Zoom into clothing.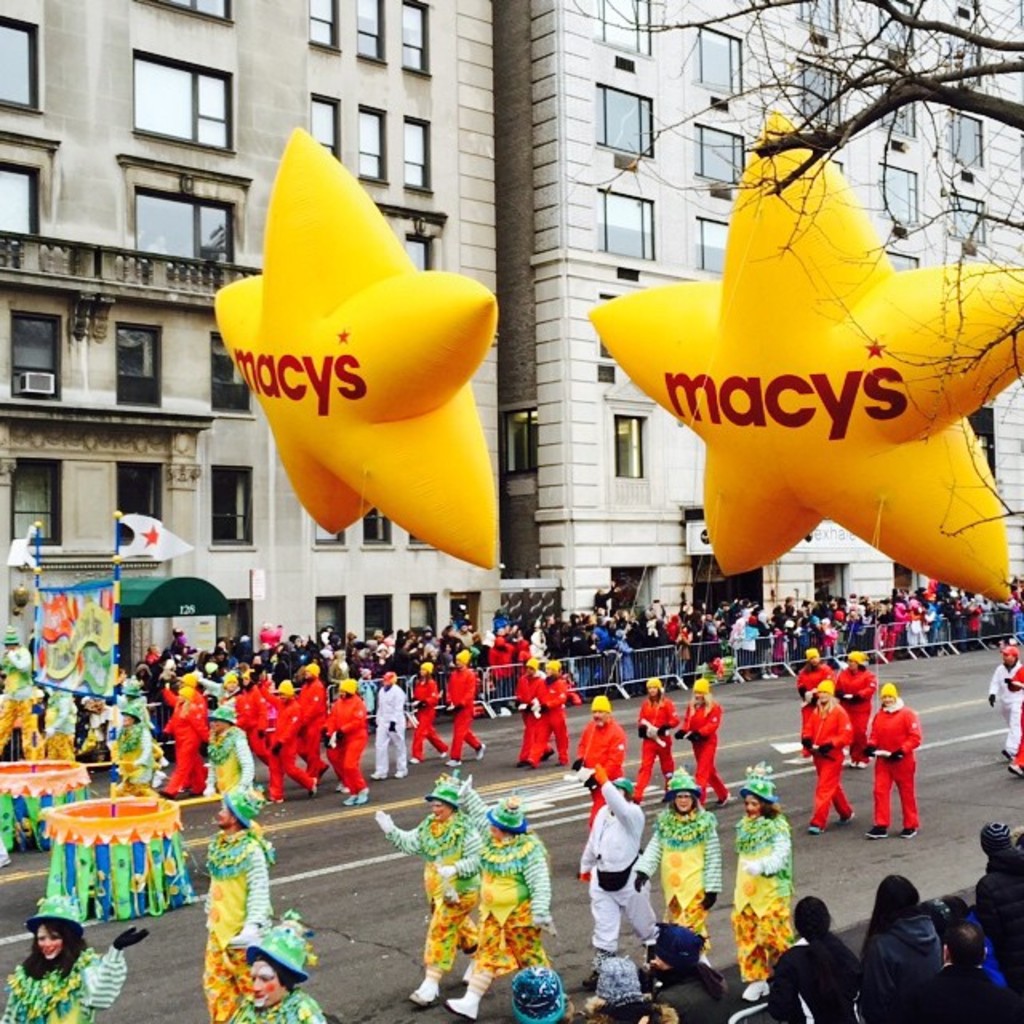
Zoom target: 326, 691, 371, 794.
